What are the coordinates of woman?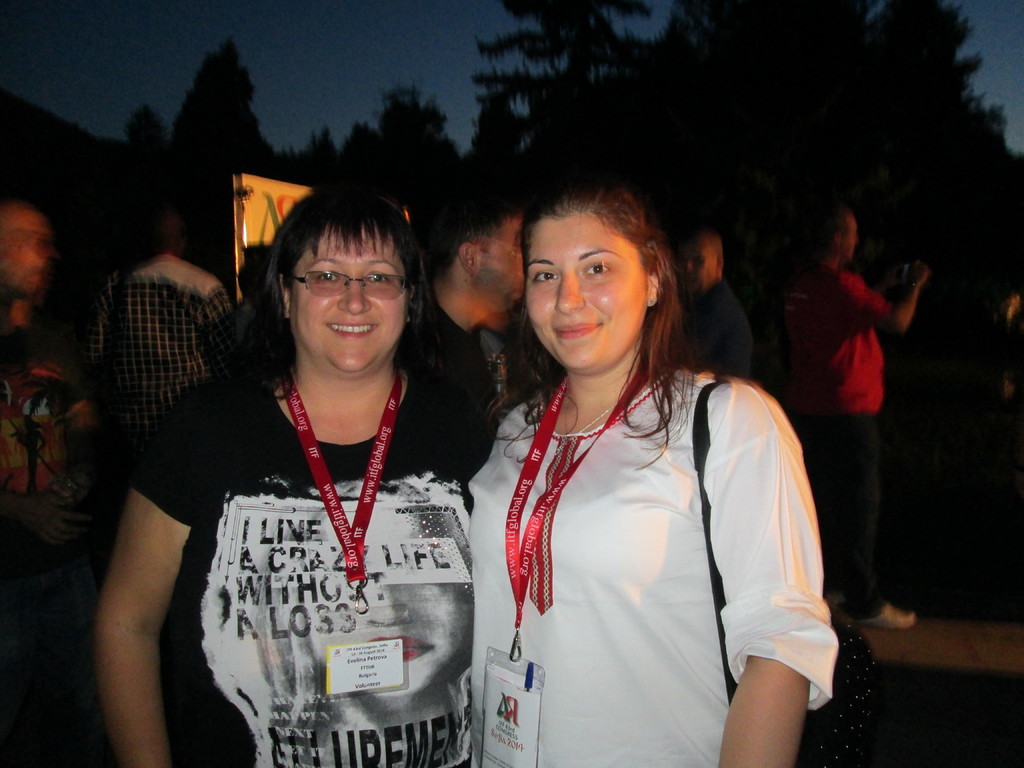
bbox=[458, 179, 840, 767].
